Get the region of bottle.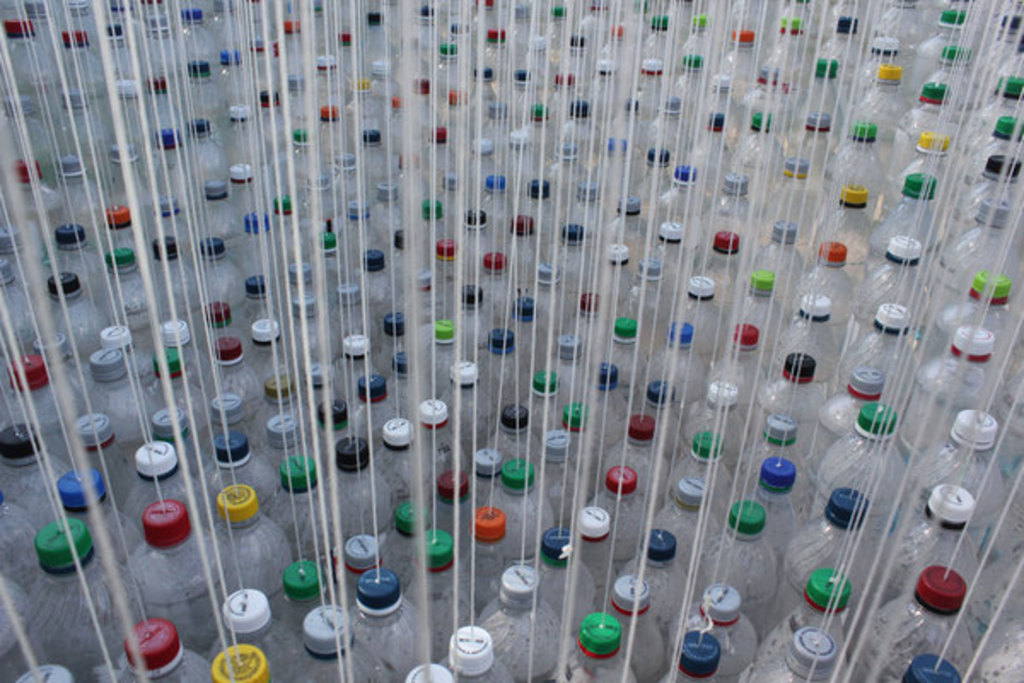
x1=457 y1=207 x2=498 y2=273.
